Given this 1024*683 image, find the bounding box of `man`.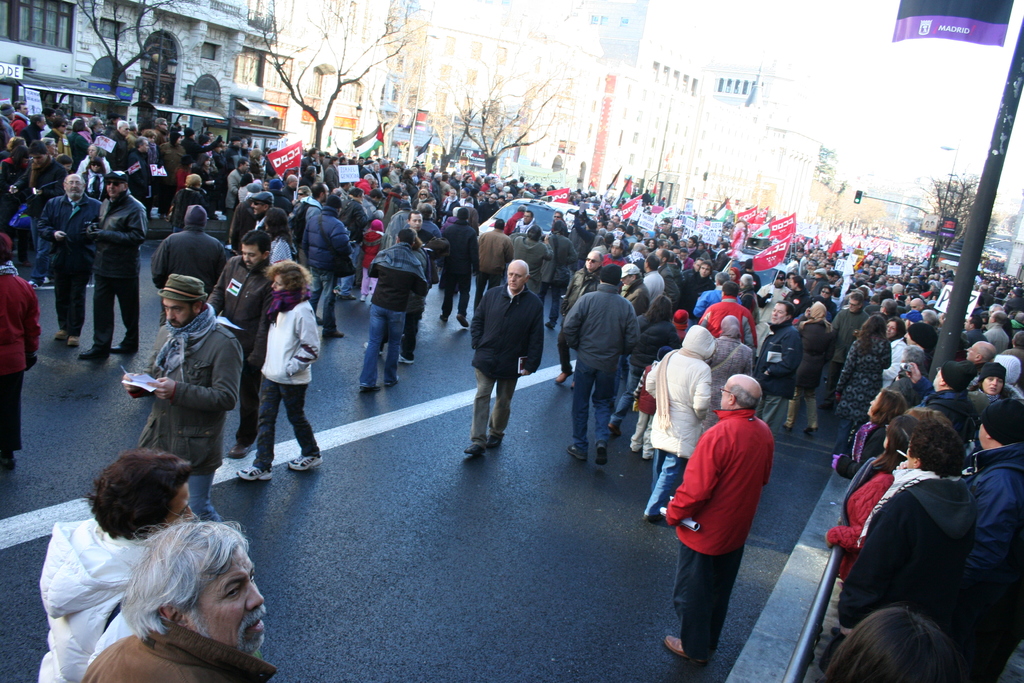
0 100 10 147.
